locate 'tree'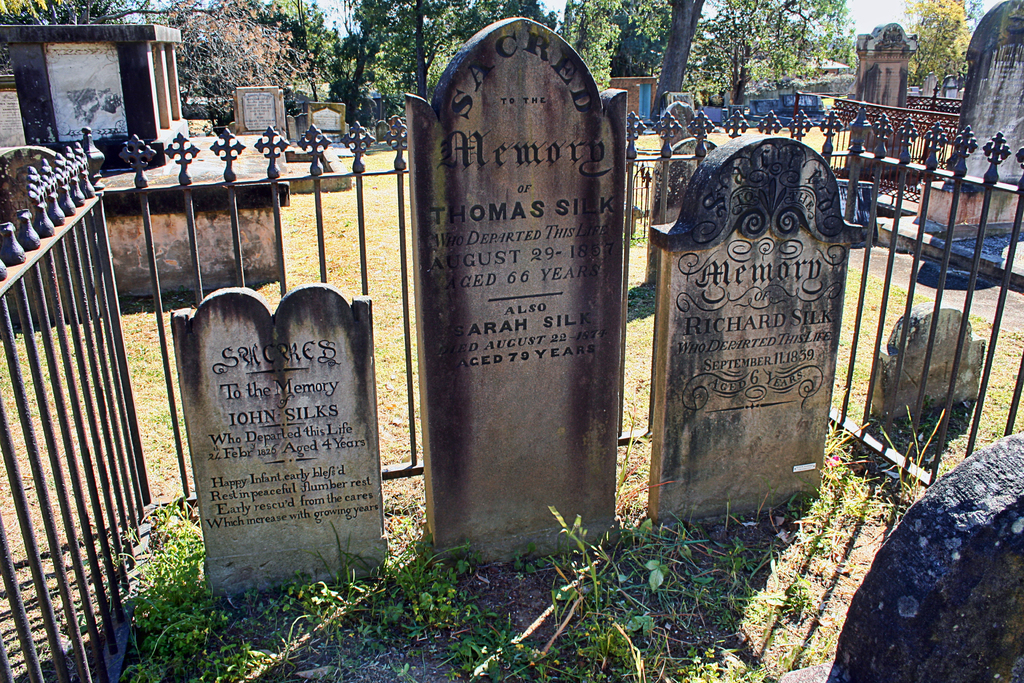
pyautogui.locateOnScreen(906, 0, 968, 106)
